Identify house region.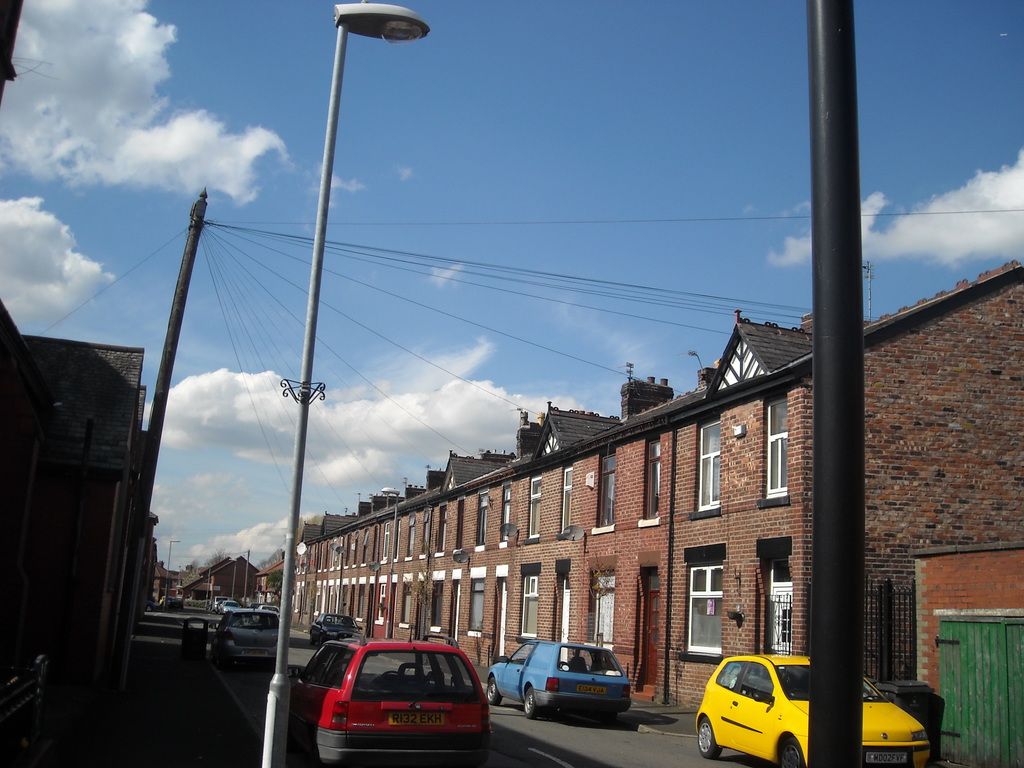
Region: crop(0, 286, 161, 767).
